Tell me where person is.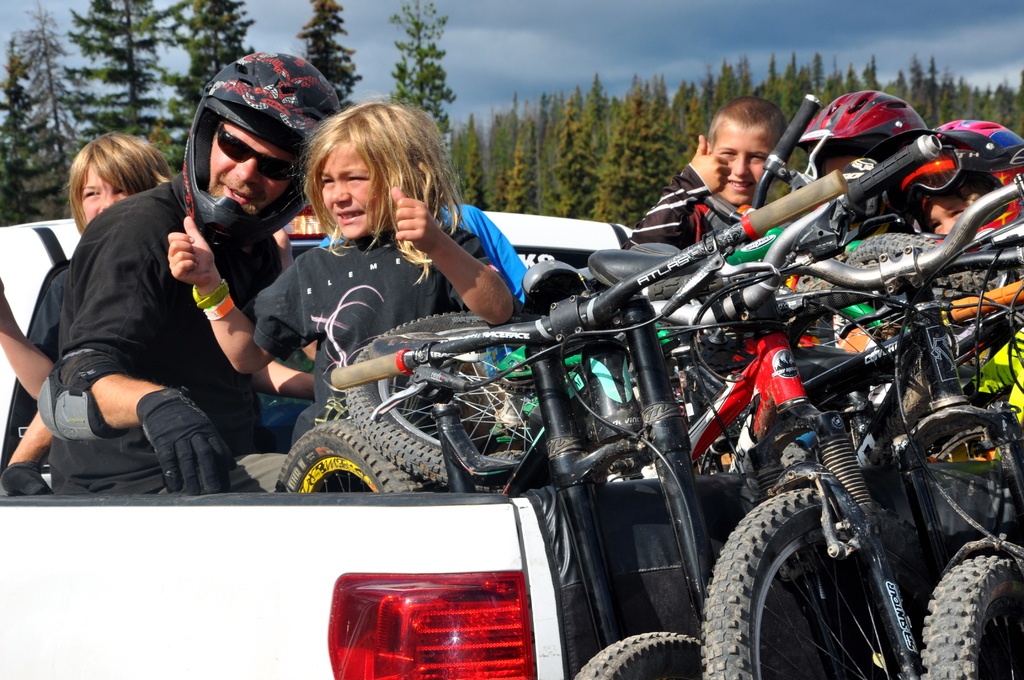
person is at [156, 98, 514, 454].
